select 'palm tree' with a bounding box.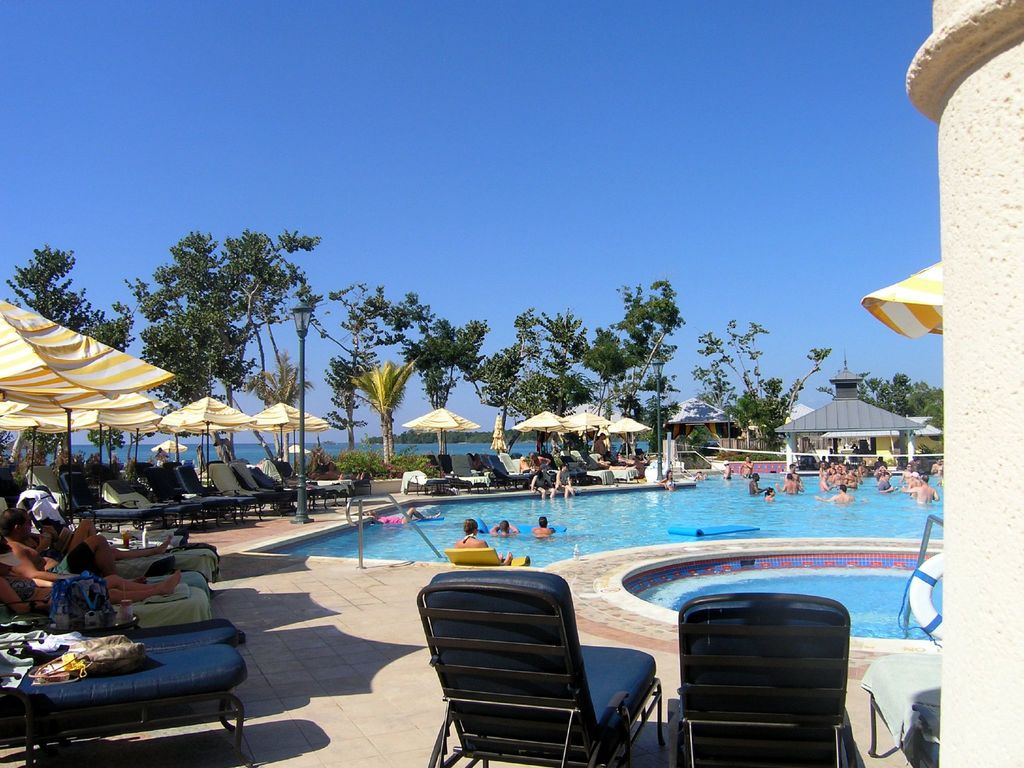
222,356,286,528.
